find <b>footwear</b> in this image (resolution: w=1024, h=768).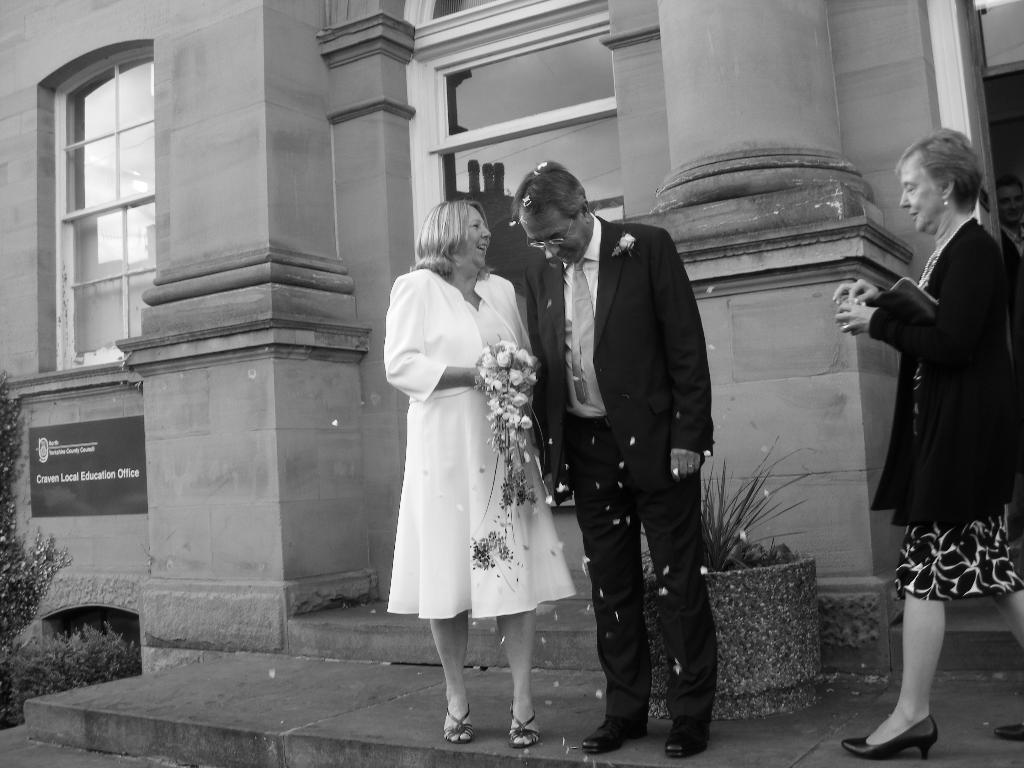
843:716:935:763.
